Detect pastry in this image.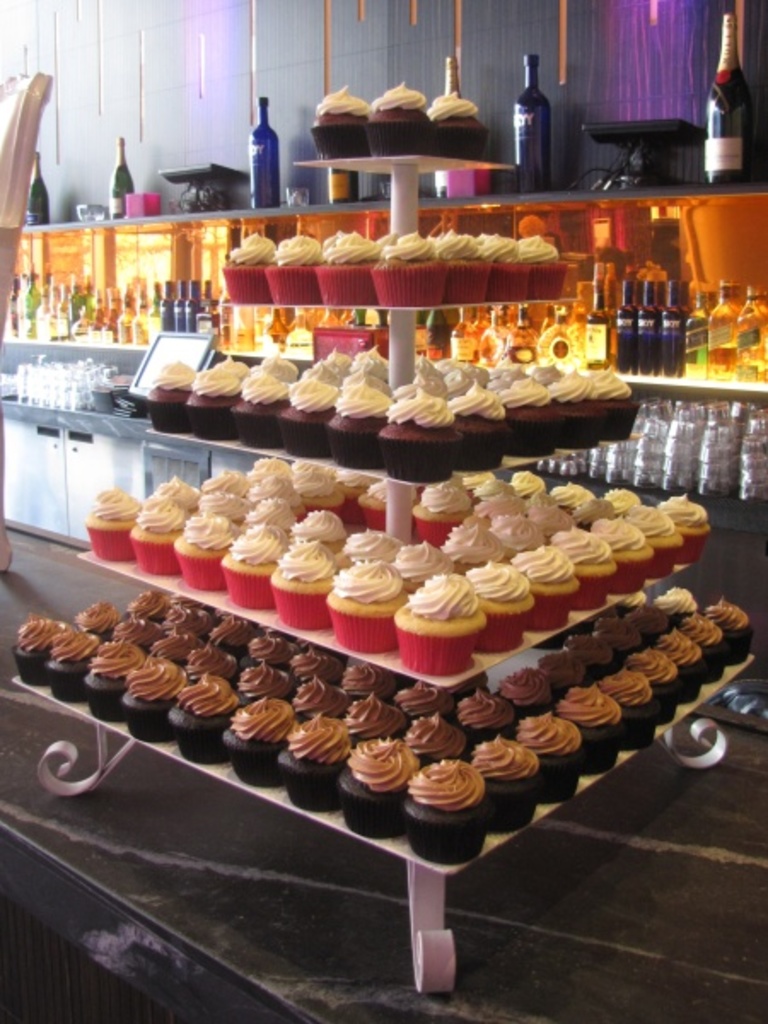
Detection: bbox=(212, 700, 300, 783).
